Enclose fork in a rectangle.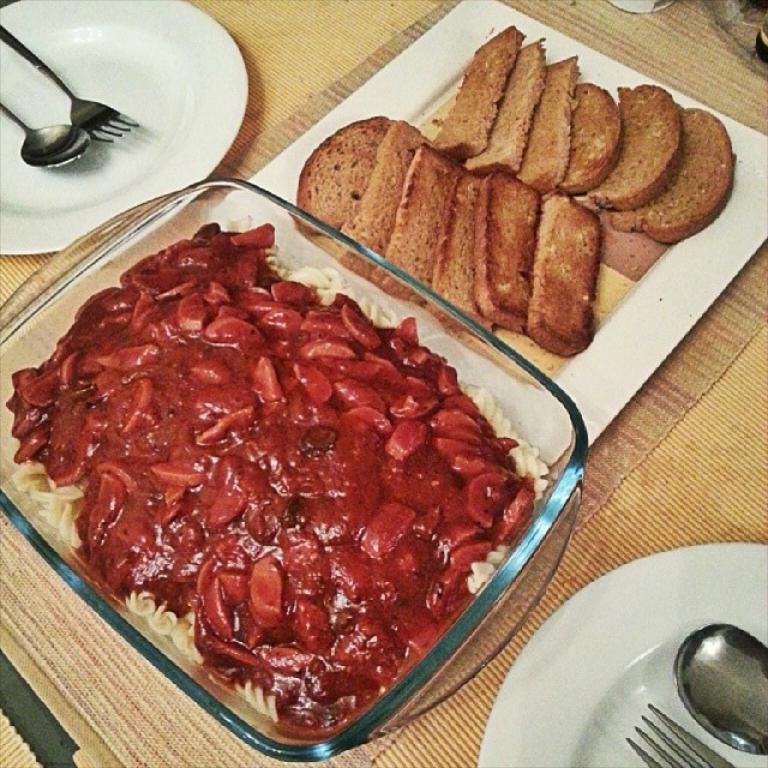
bbox(0, 26, 142, 144).
